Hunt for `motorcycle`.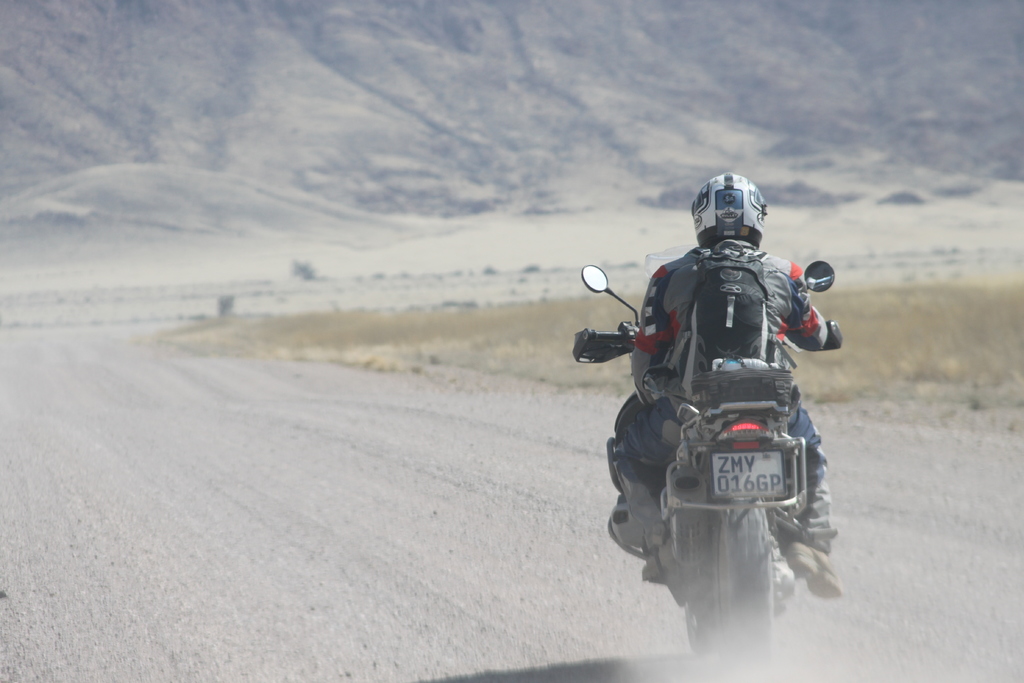
Hunted down at <box>589,260,847,623</box>.
